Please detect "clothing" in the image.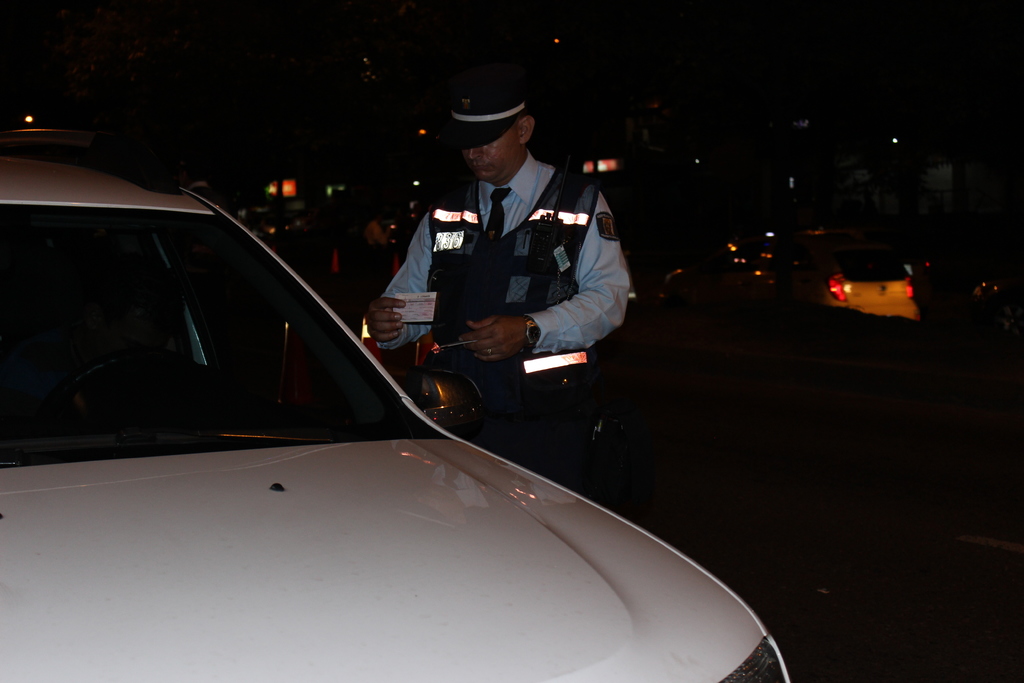
pyautogui.locateOnScreen(374, 131, 645, 432).
